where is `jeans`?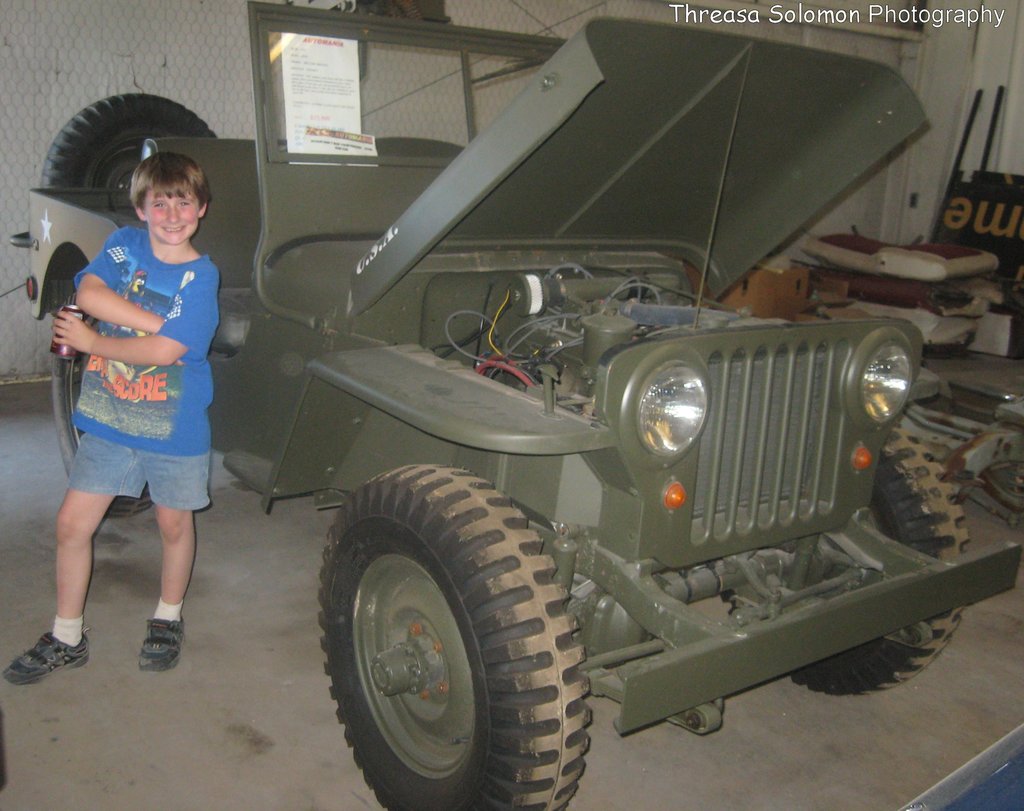
left=61, top=447, right=220, bottom=504.
